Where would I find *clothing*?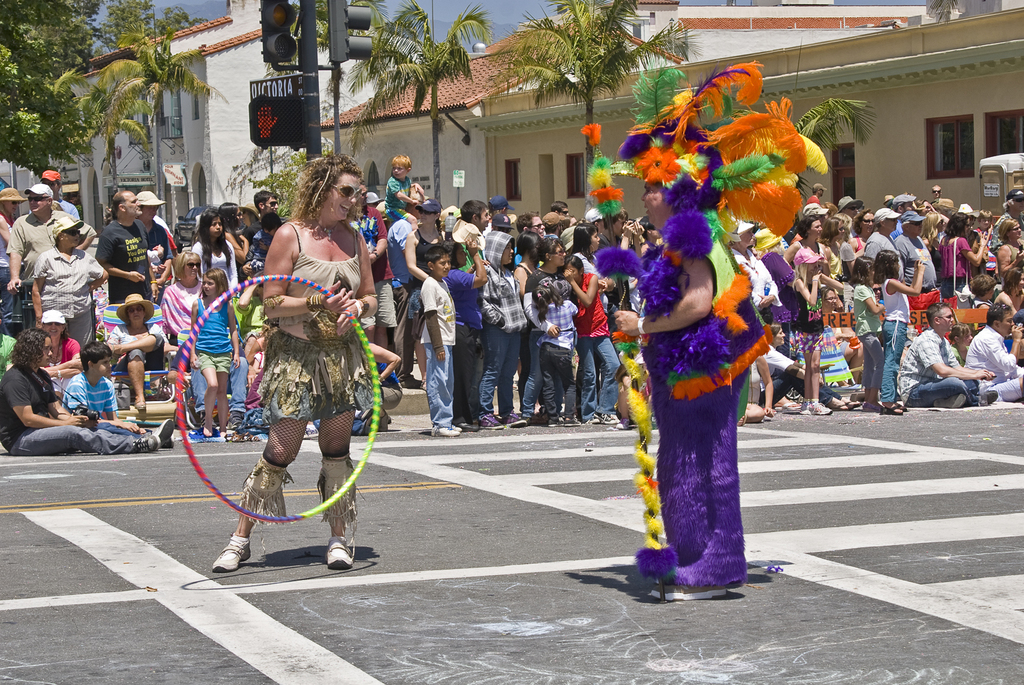
At (240,294,267,418).
